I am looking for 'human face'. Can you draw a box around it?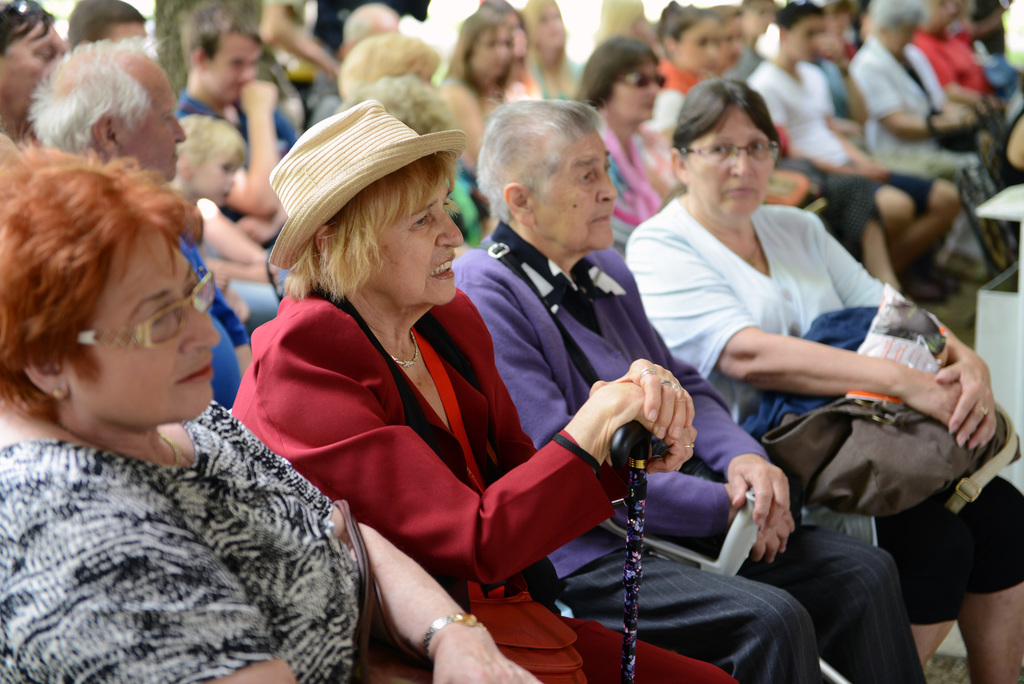
Sure, the bounding box is {"left": 529, "top": 4, "right": 575, "bottom": 59}.
